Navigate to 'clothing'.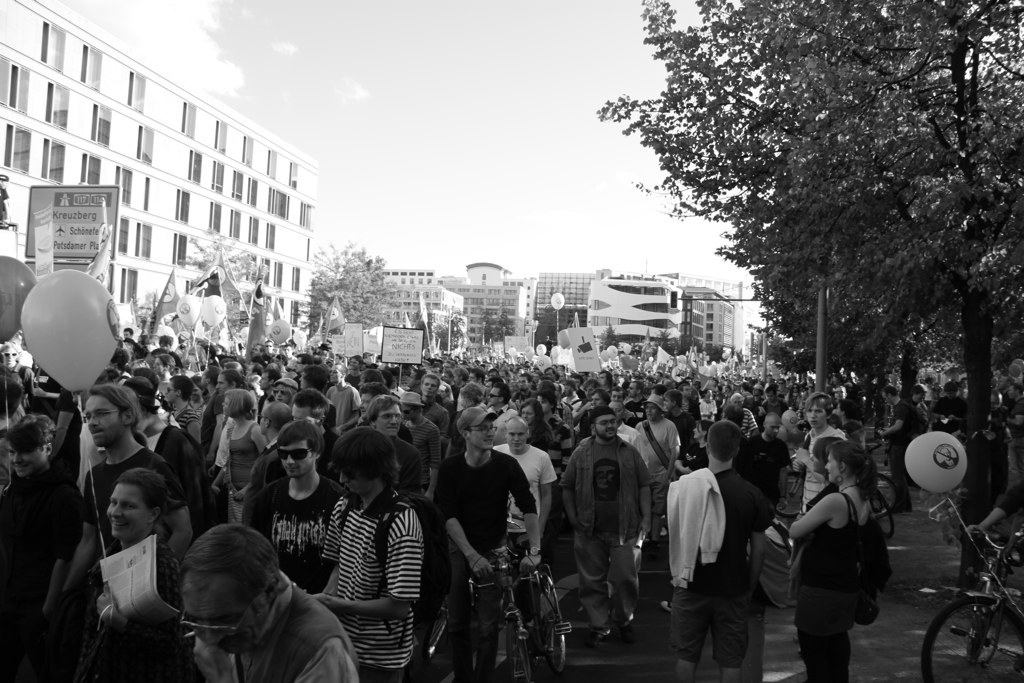
Navigation target: rect(581, 538, 640, 639).
